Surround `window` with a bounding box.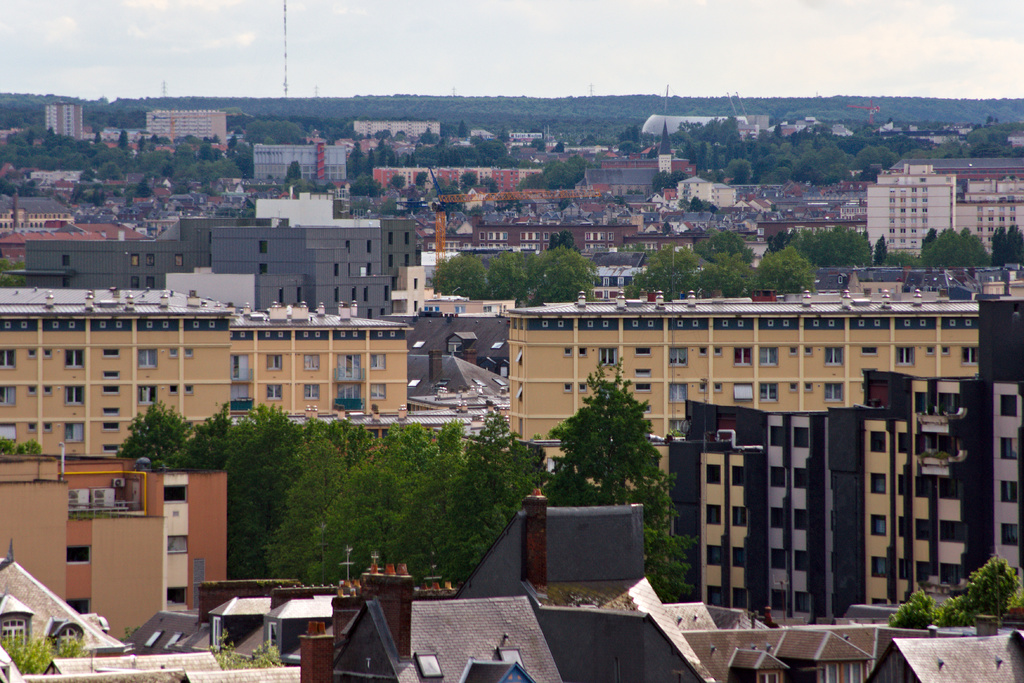
box=[104, 446, 120, 451].
